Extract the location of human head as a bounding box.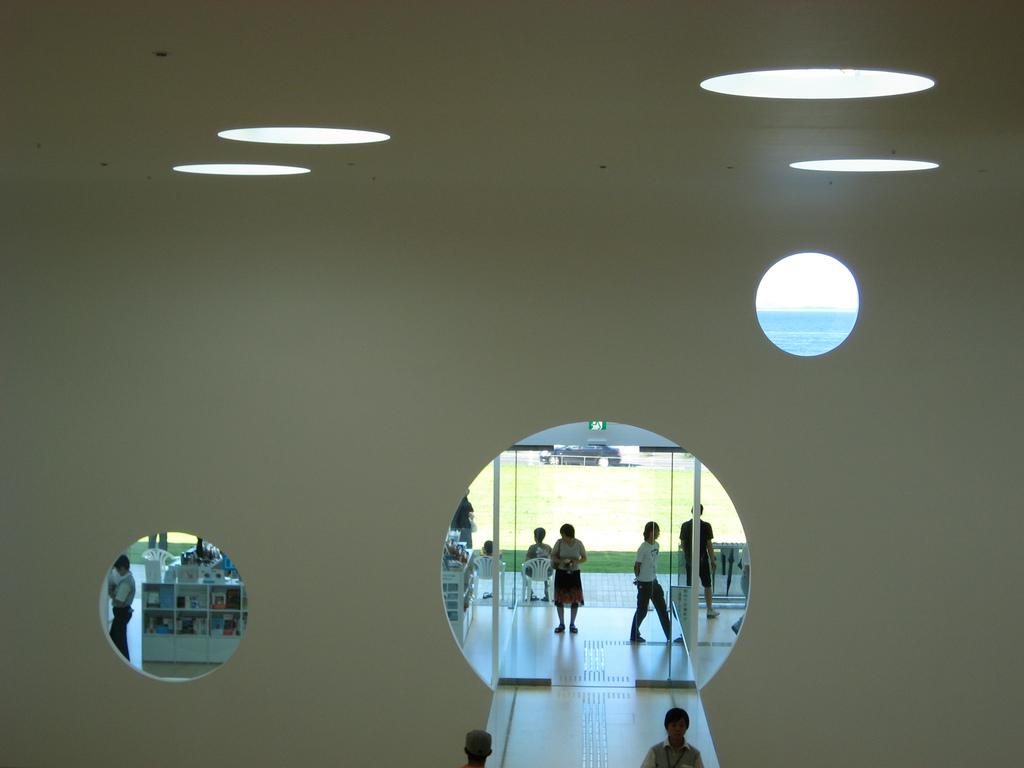
<bbox>663, 707, 692, 745</bbox>.
